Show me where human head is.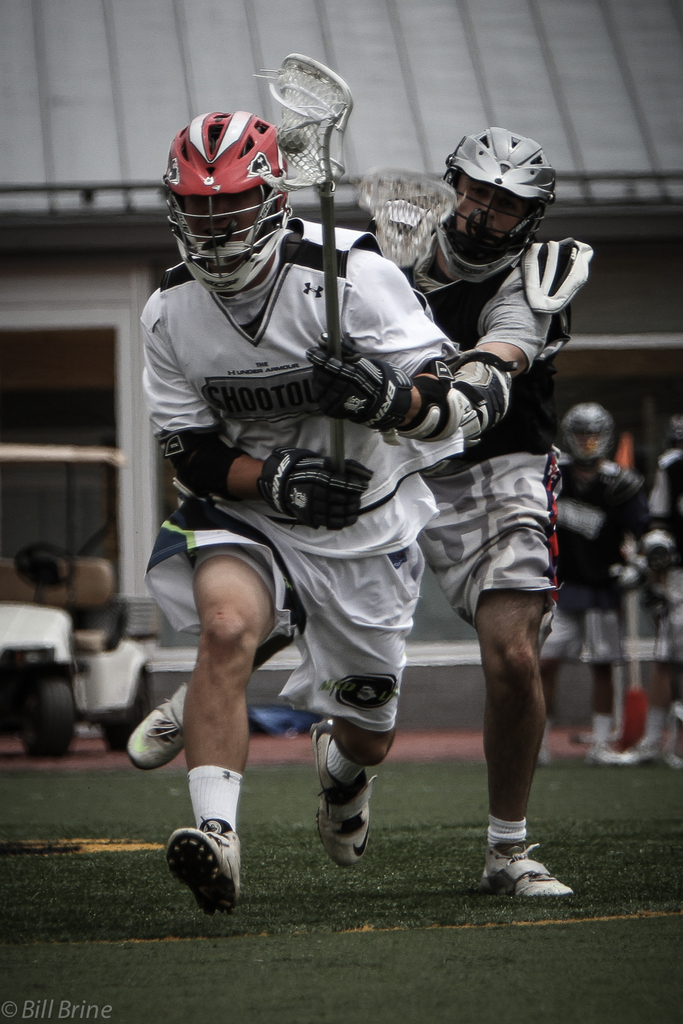
human head is at [161, 105, 285, 303].
